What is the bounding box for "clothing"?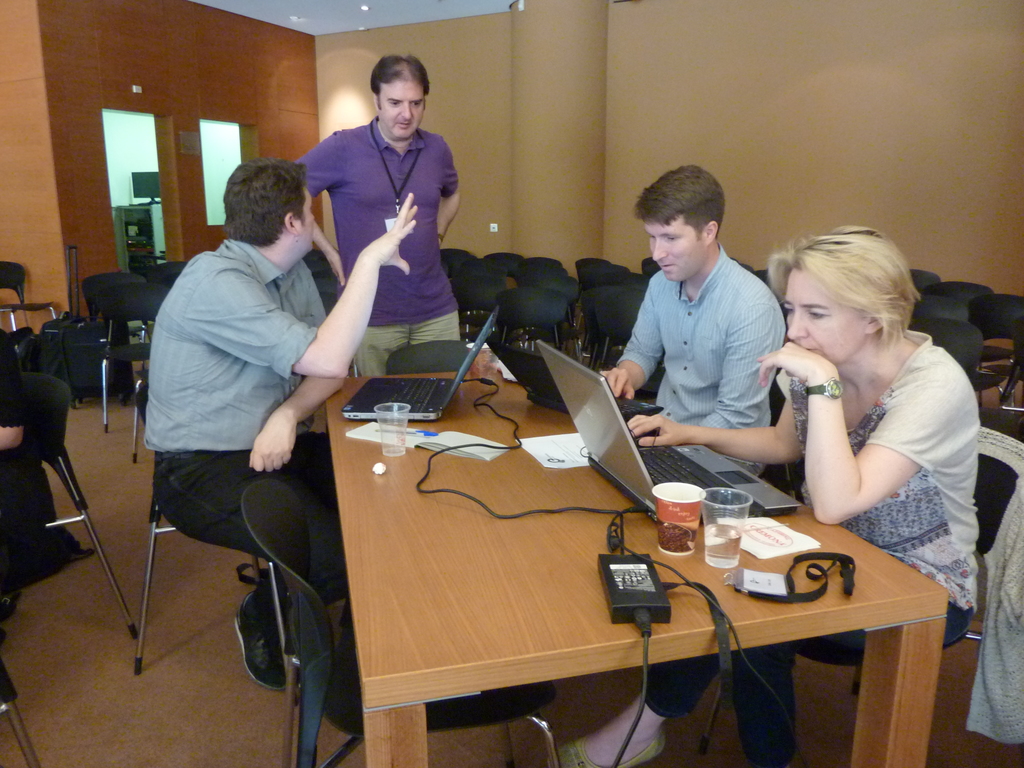
x1=640, y1=328, x2=977, y2=767.
